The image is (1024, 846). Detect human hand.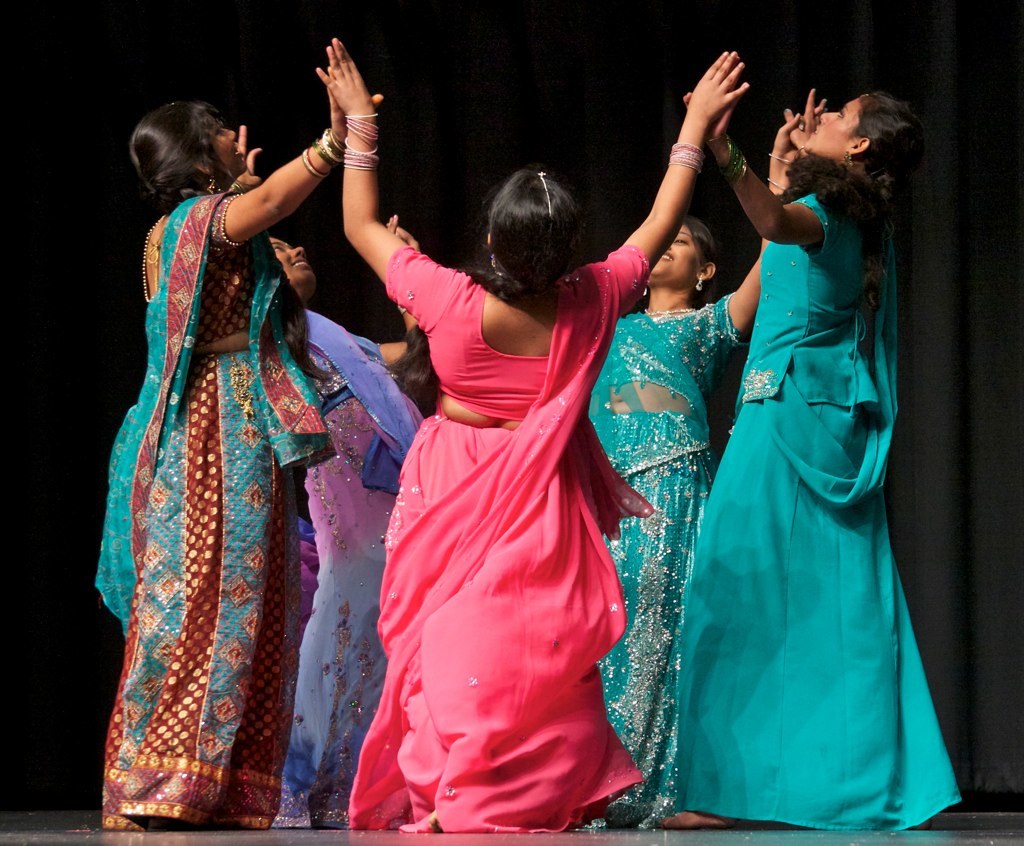
Detection: pyautogui.locateOnScreen(327, 63, 386, 138).
